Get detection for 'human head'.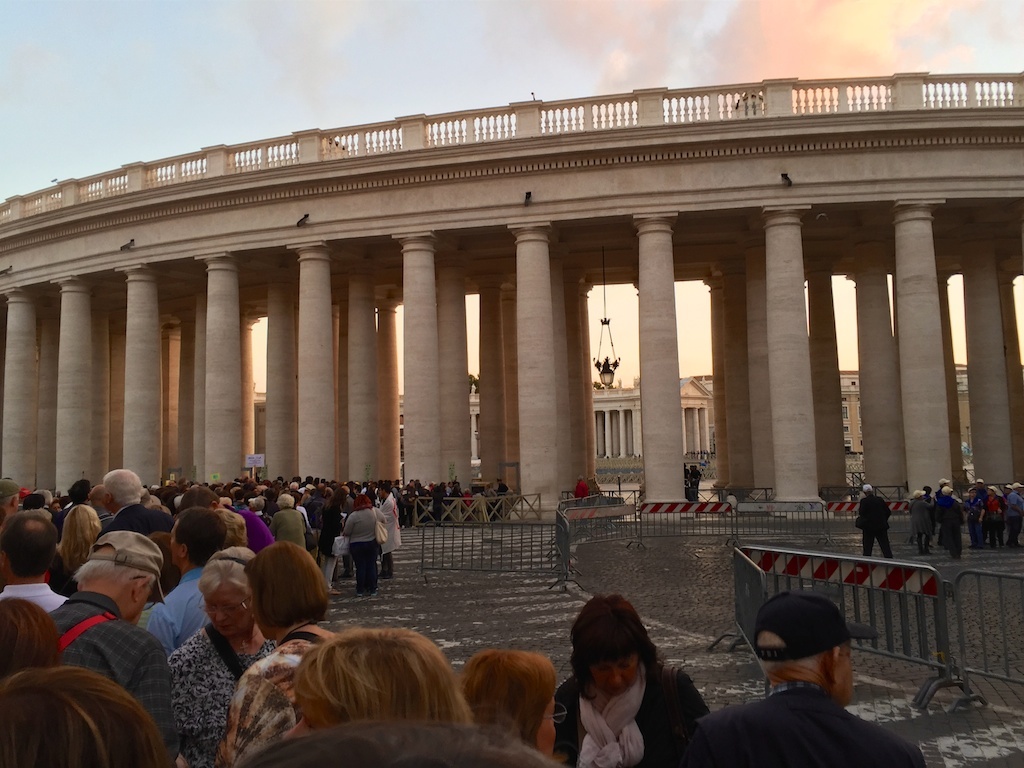
Detection: Rect(103, 467, 142, 507).
